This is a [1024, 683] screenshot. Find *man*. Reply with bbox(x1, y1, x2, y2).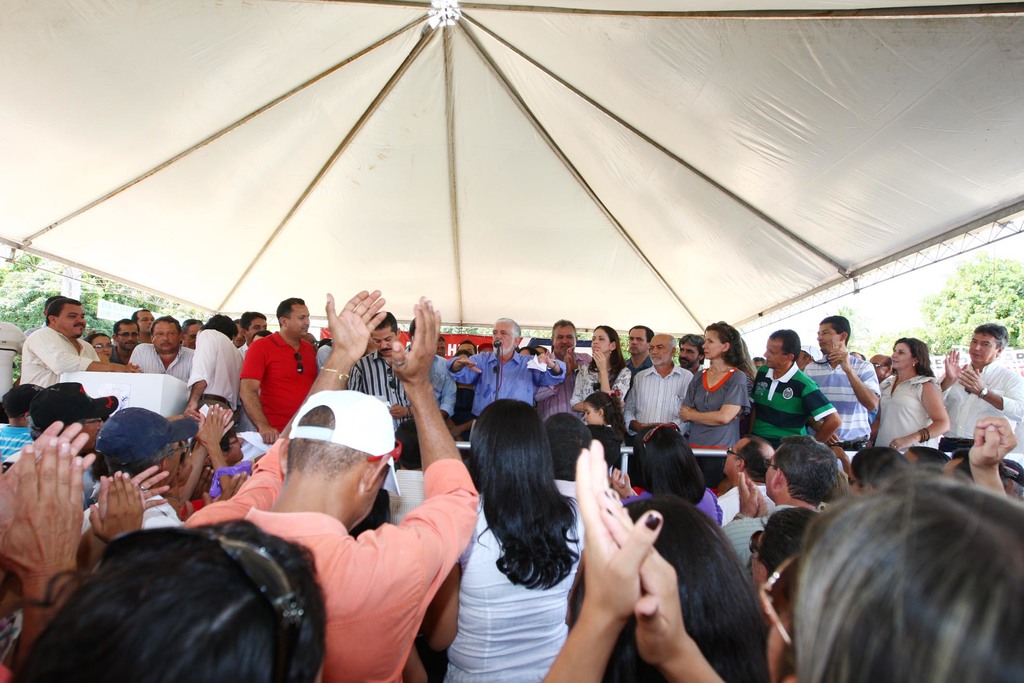
bbox(0, 318, 24, 397).
